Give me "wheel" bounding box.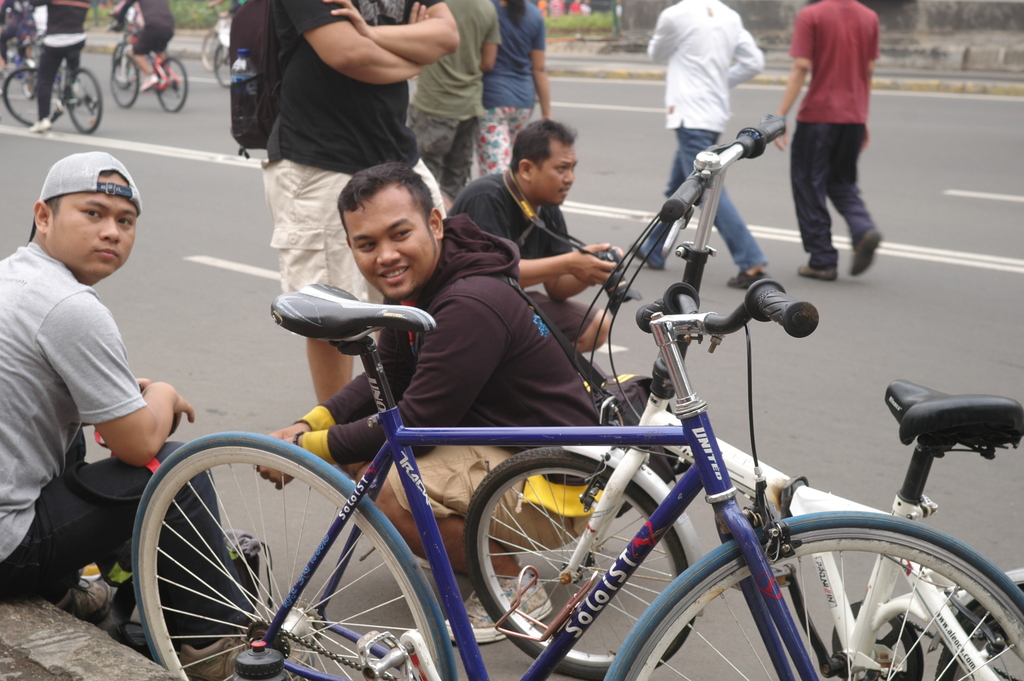
(934,586,1023,680).
